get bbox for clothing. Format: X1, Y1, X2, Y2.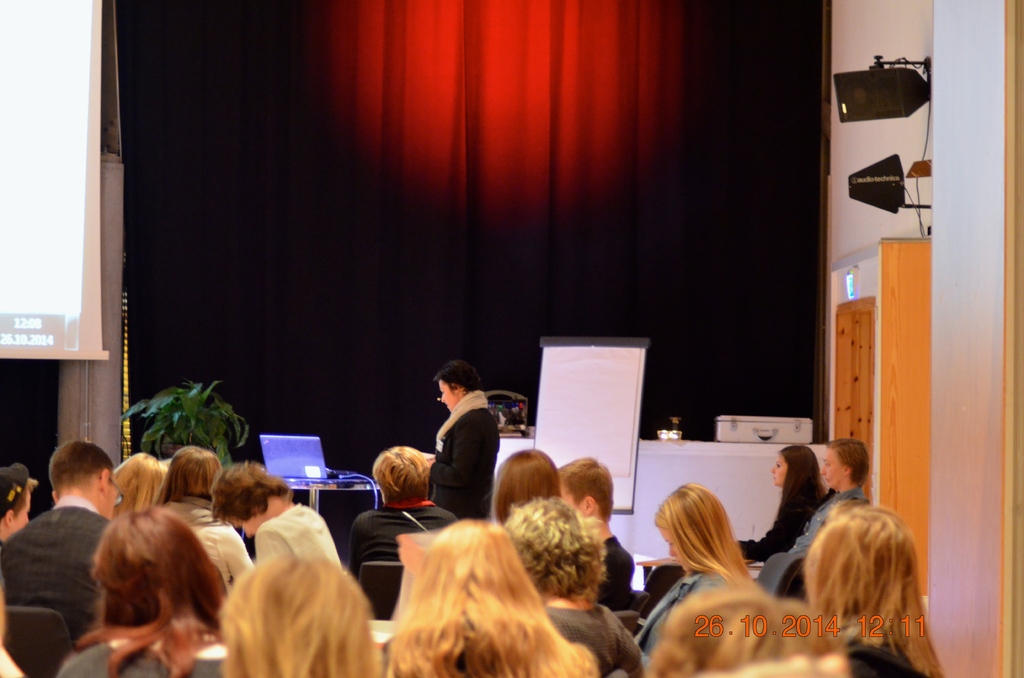
0, 495, 112, 643.
